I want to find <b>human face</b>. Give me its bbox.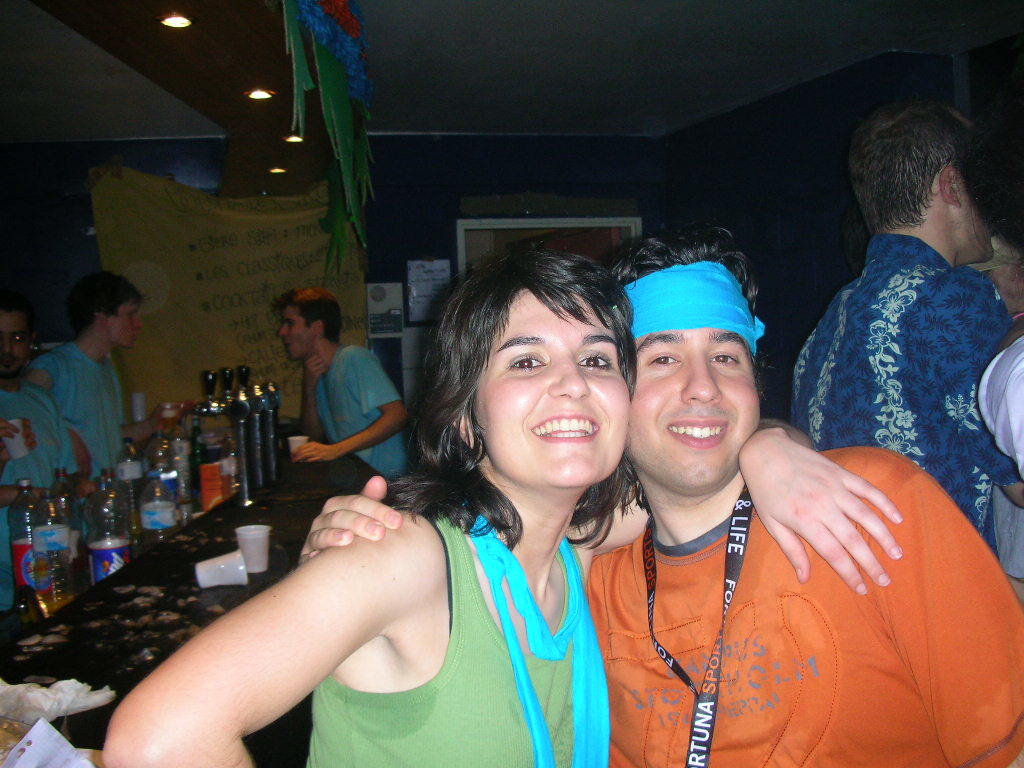
detection(477, 287, 630, 488).
